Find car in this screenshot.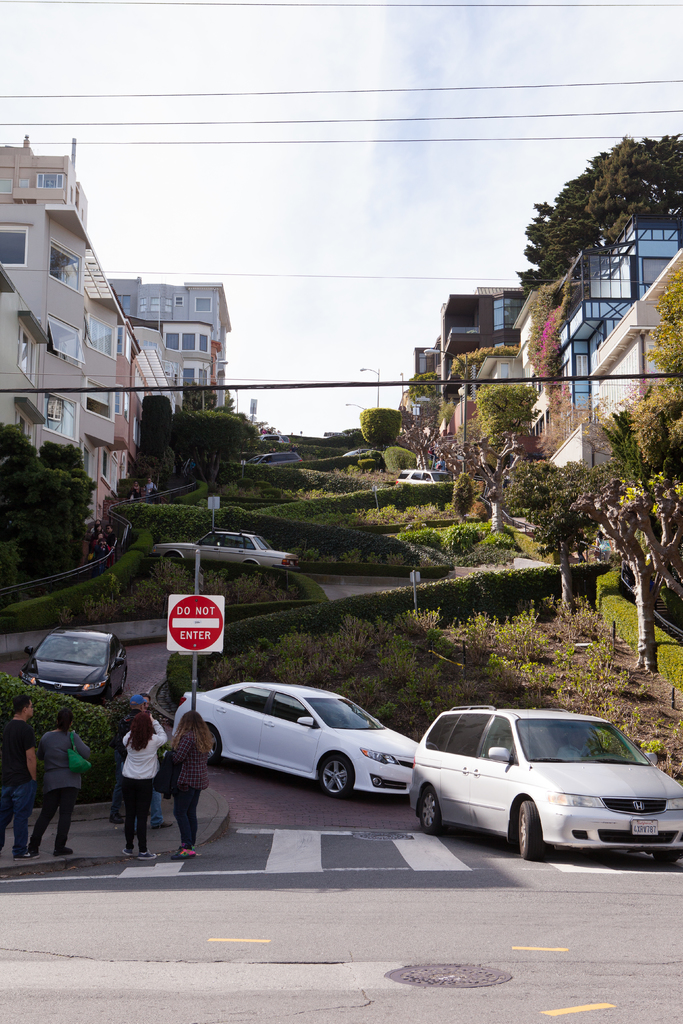
The bounding box for car is (152,525,297,569).
